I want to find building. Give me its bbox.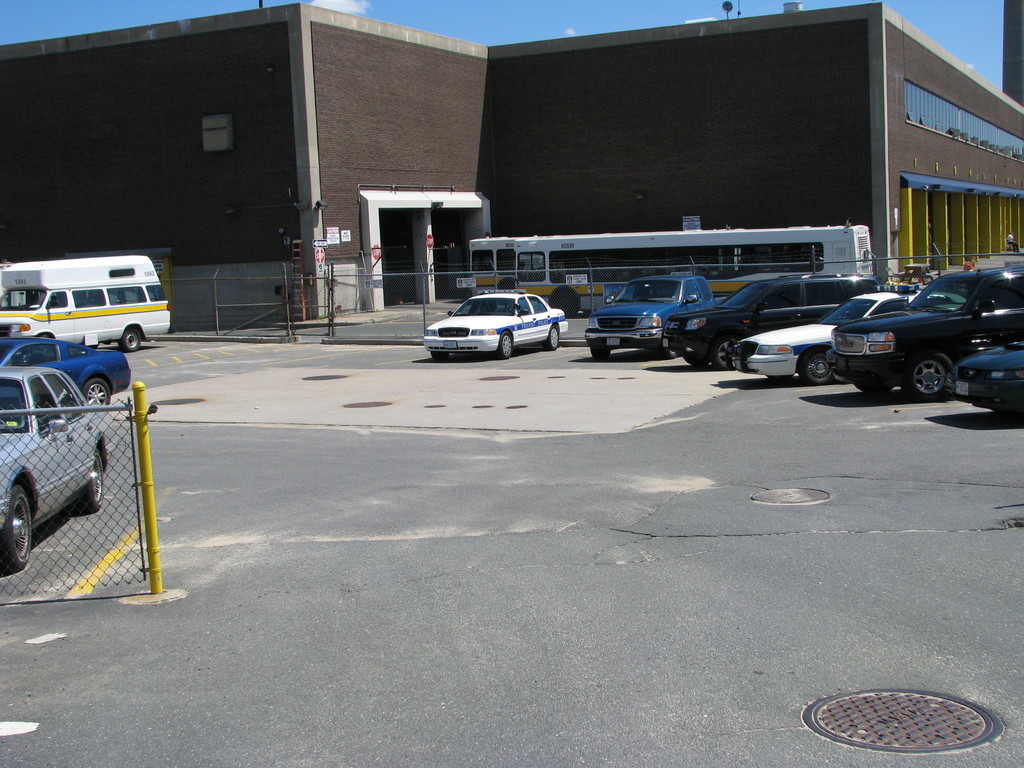
0/0/1023/315.
